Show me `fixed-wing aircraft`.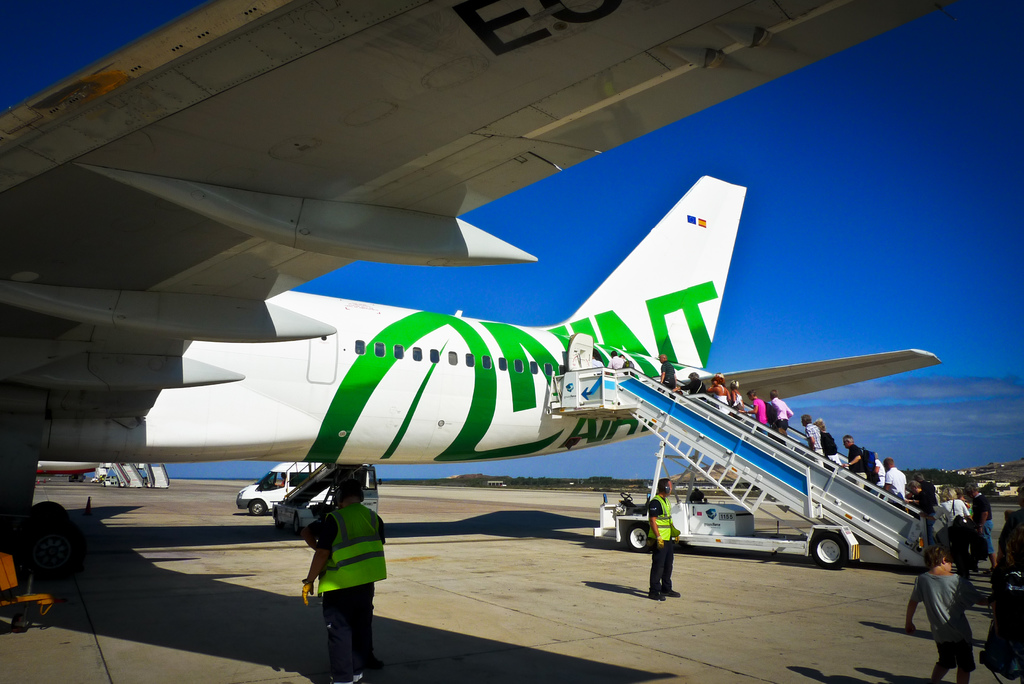
`fixed-wing aircraft` is here: (3, 4, 939, 551).
